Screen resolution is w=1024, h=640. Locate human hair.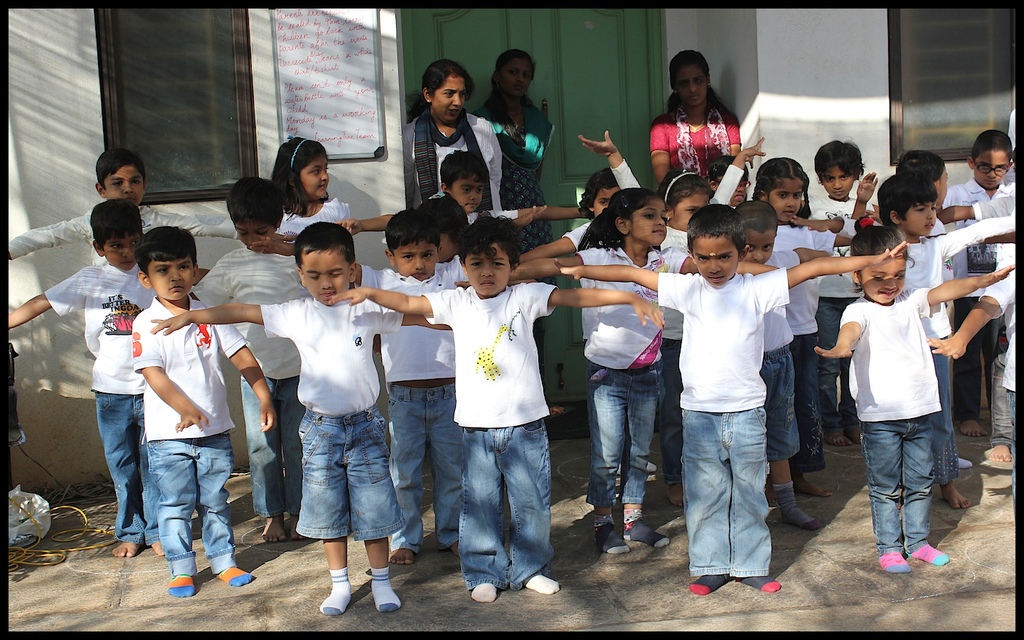
[261, 139, 326, 212].
